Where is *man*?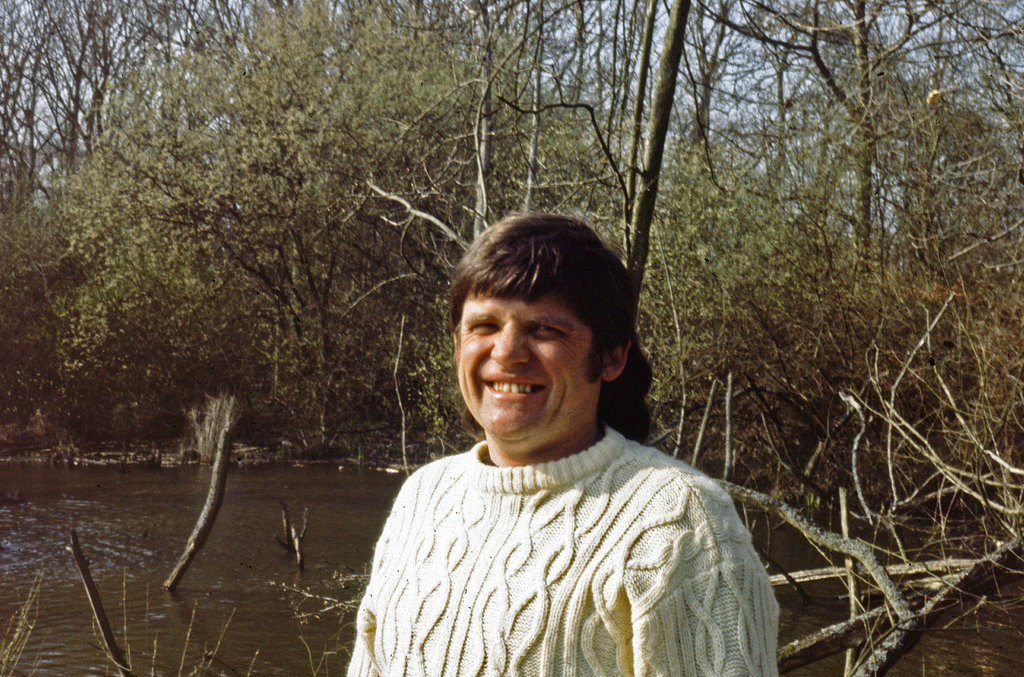
<bbox>321, 211, 778, 673</bbox>.
